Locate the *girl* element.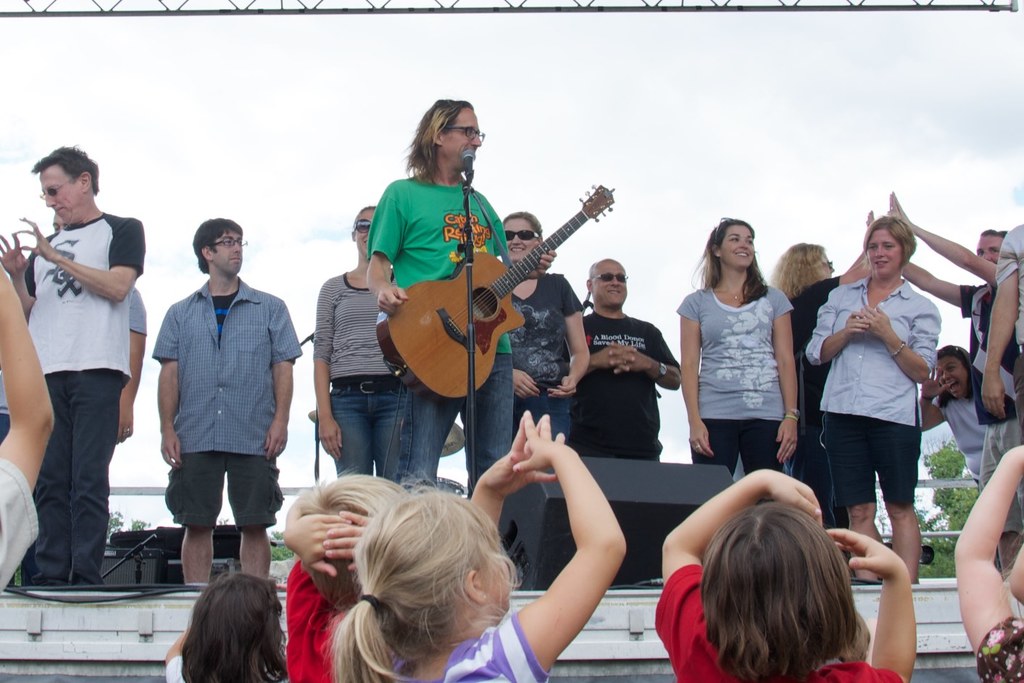
Element bbox: 959 442 1023 680.
